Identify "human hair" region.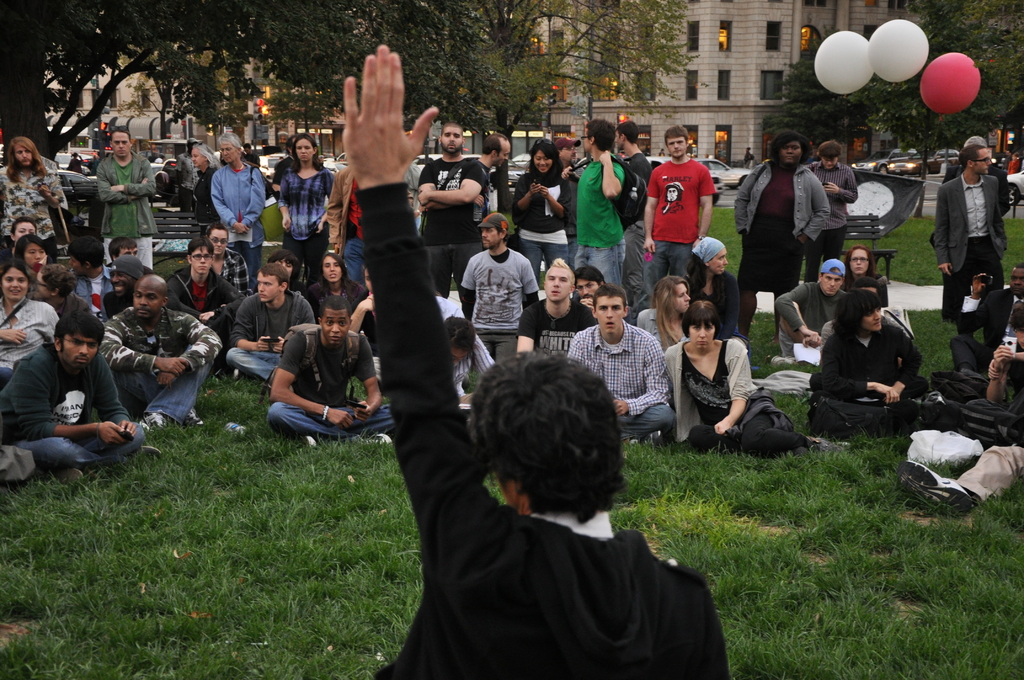
Region: [746, 147, 751, 150].
